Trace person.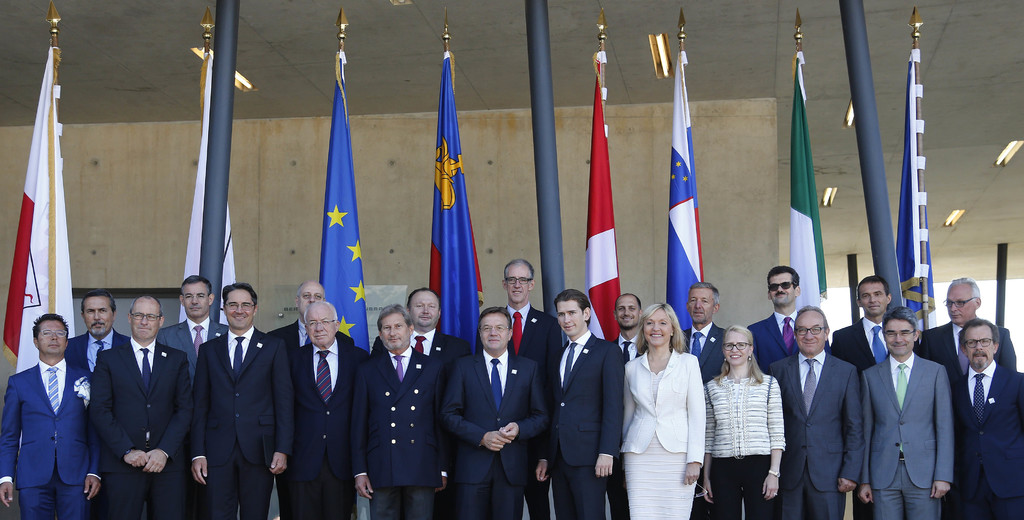
Traced to bbox=[952, 321, 1023, 519].
